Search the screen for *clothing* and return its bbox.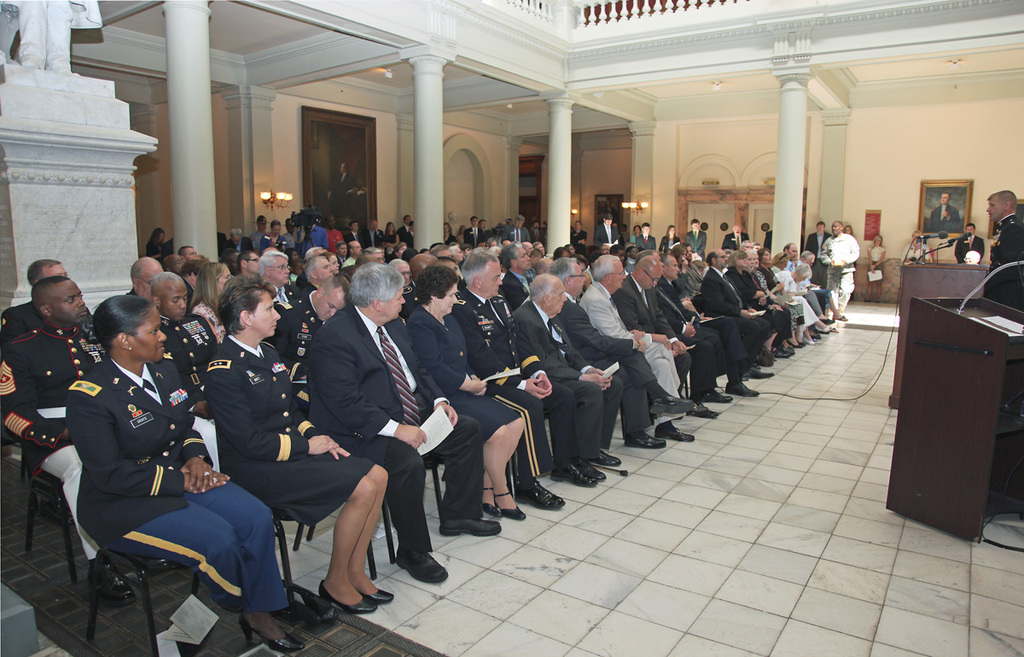
Found: BBox(0, 291, 41, 352).
